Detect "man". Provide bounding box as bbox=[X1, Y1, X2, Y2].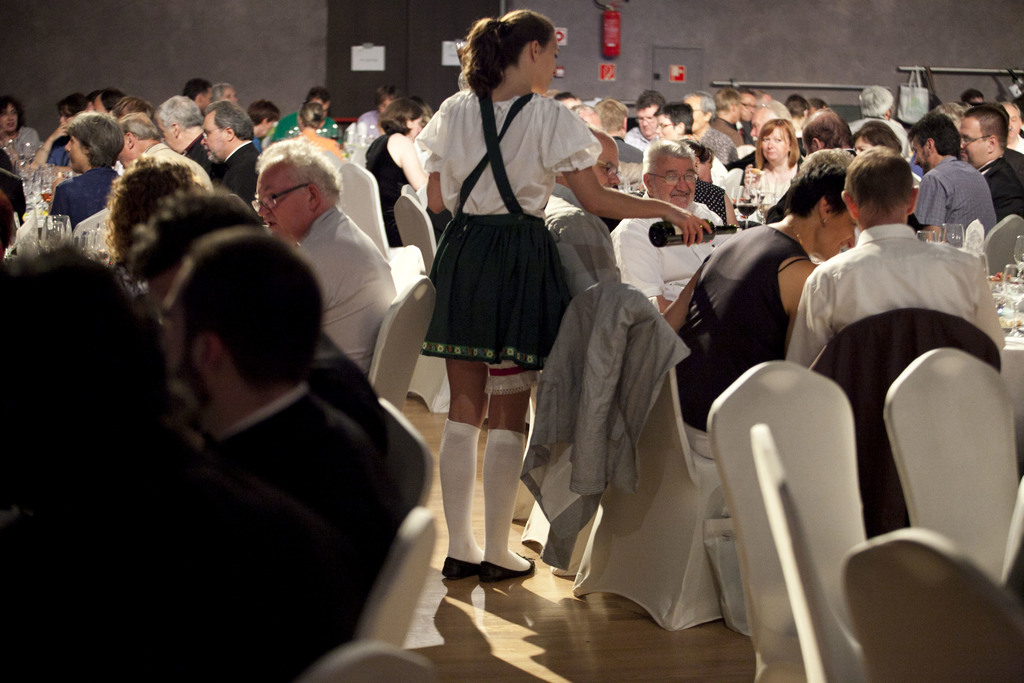
bbox=[531, 126, 634, 300].
